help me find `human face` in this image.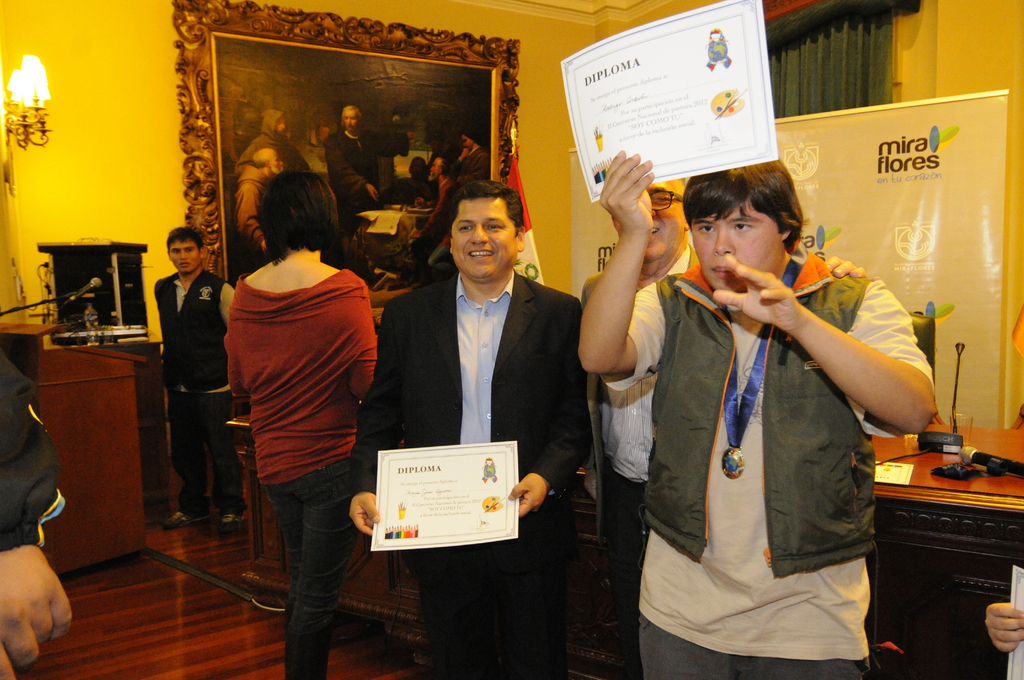
Found it: locate(696, 206, 778, 291).
